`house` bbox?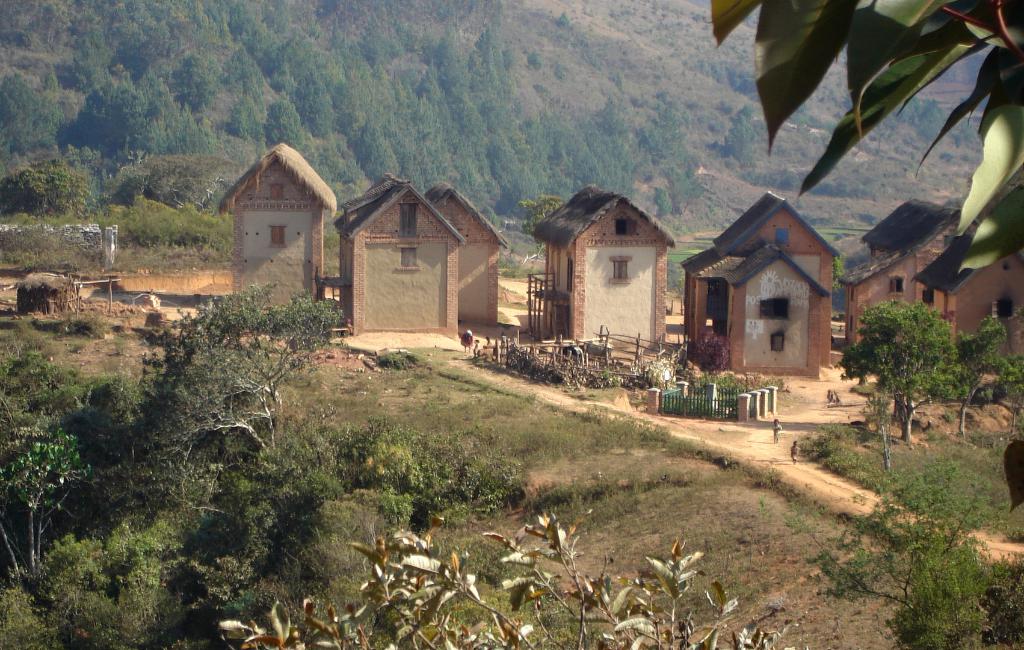
Rect(212, 140, 334, 317)
